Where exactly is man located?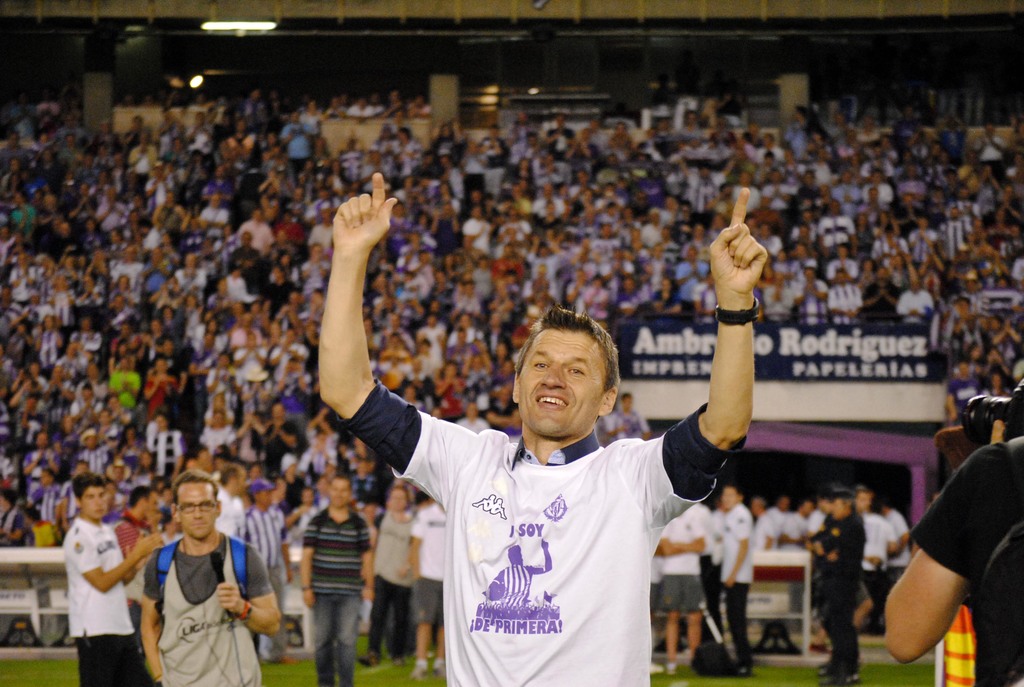
Its bounding box is (320, 173, 767, 686).
